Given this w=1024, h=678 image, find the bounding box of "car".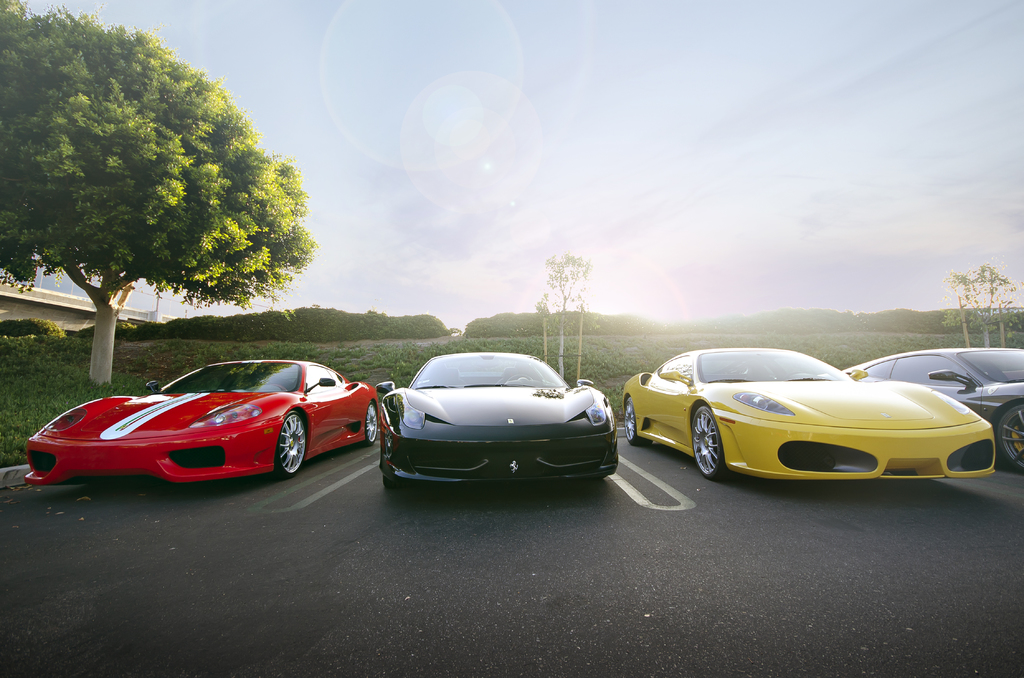
{"left": 618, "top": 343, "right": 1005, "bottom": 483}.
